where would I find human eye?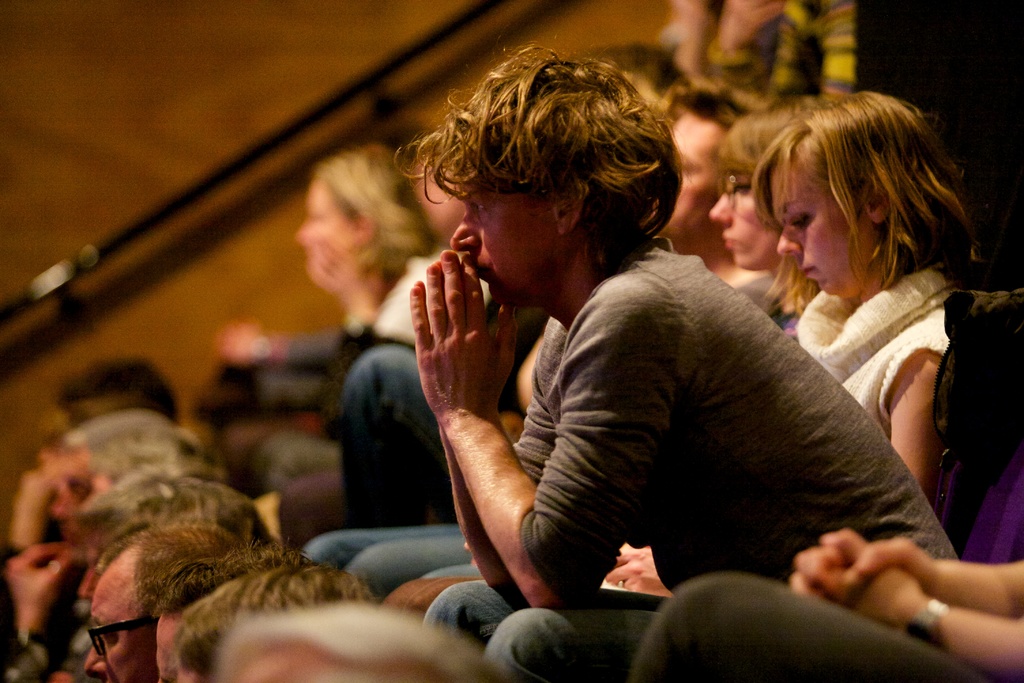
At bbox=[730, 178, 752, 195].
